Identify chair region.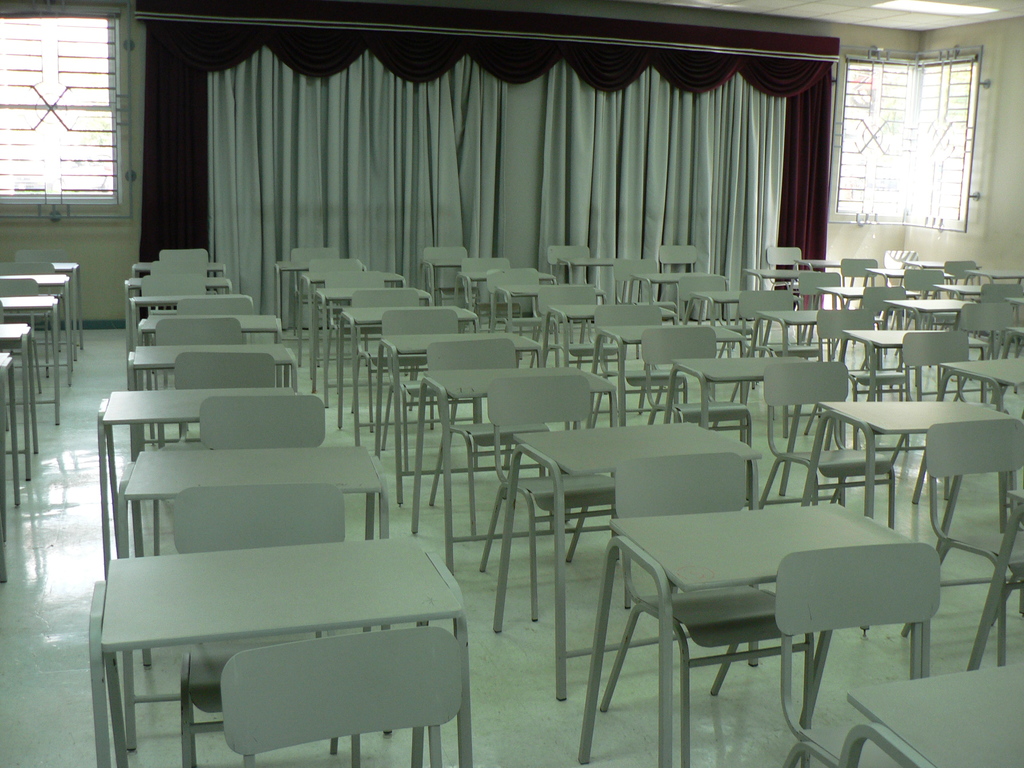
Region: 676,275,747,392.
